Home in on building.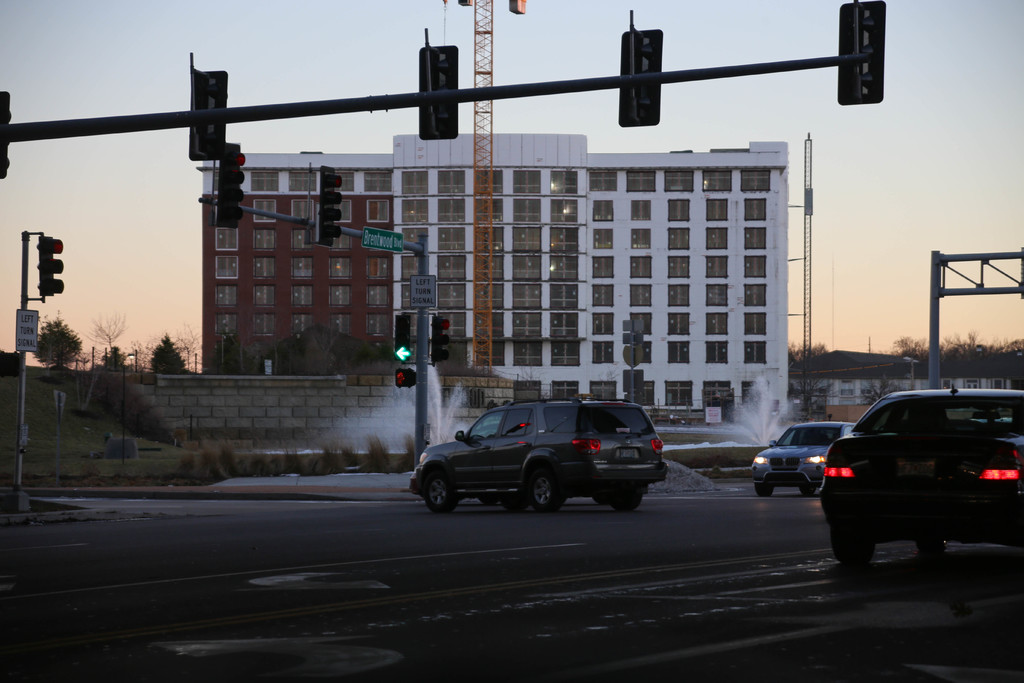
Homed in at (202, 134, 788, 423).
